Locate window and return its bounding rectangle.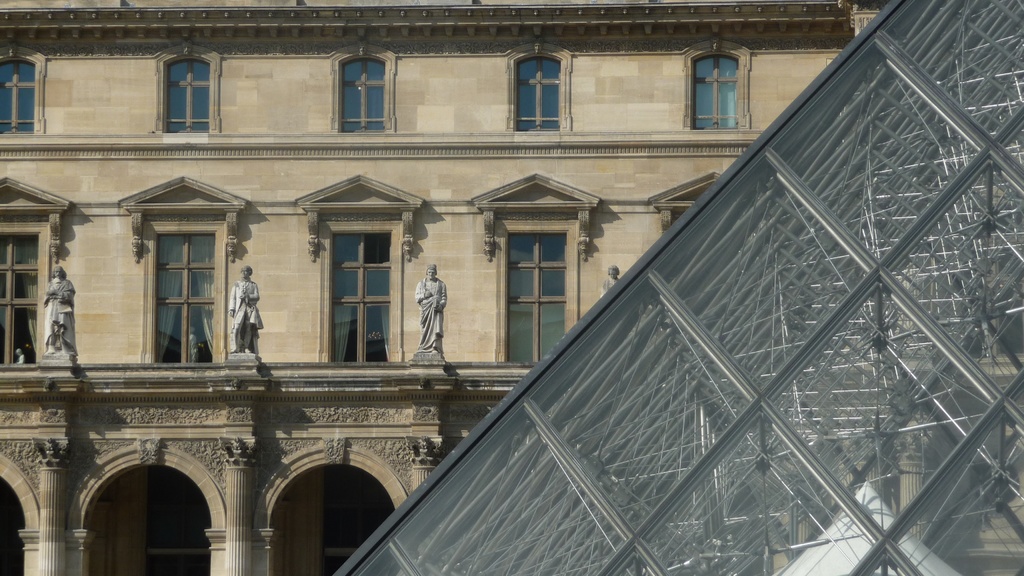
(0,45,49,136).
